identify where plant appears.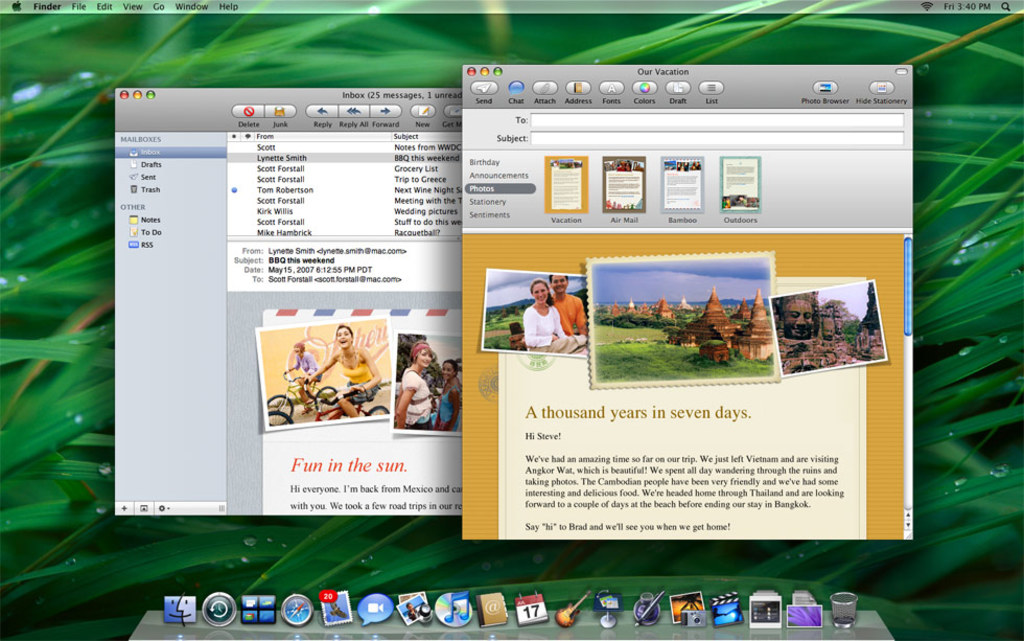
Appears at <bbox>678, 346, 705, 377</bbox>.
